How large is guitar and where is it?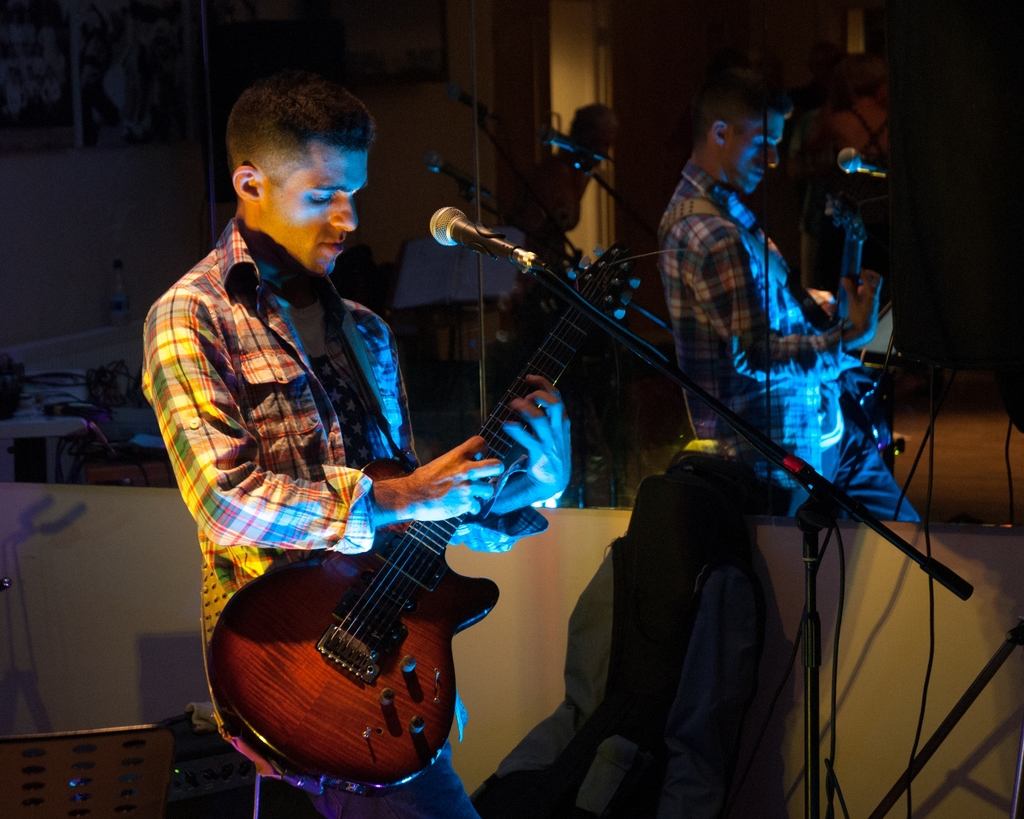
Bounding box: <box>834,212,896,454</box>.
